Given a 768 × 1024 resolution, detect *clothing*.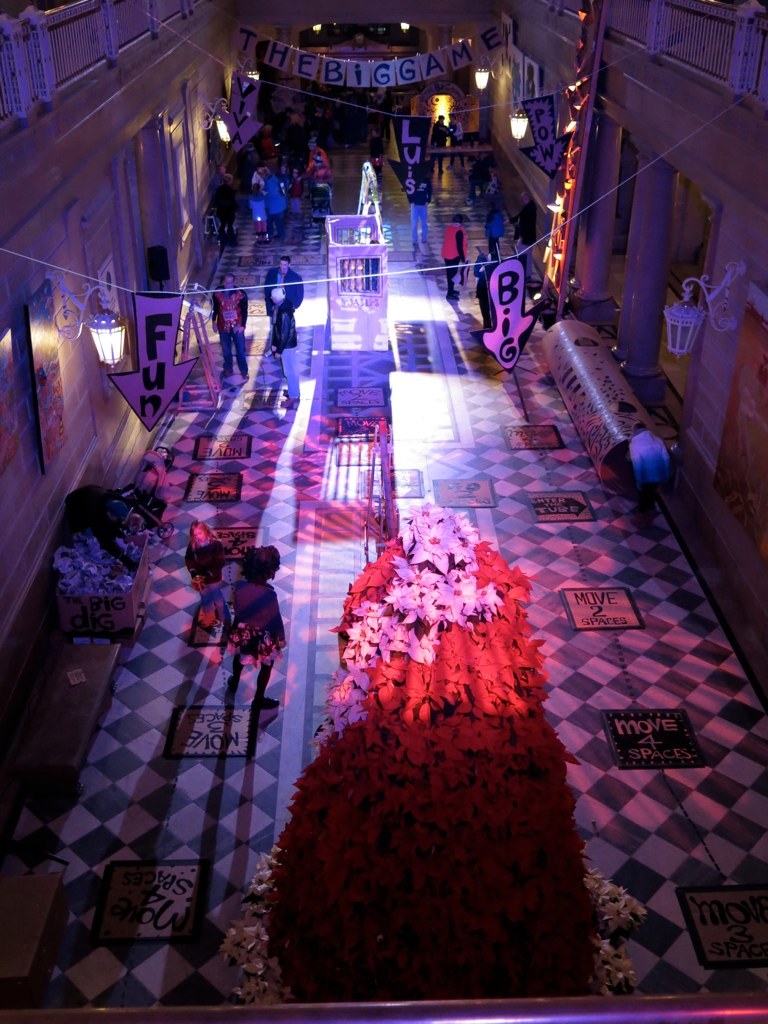
<box>268,172,285,225</box>.
